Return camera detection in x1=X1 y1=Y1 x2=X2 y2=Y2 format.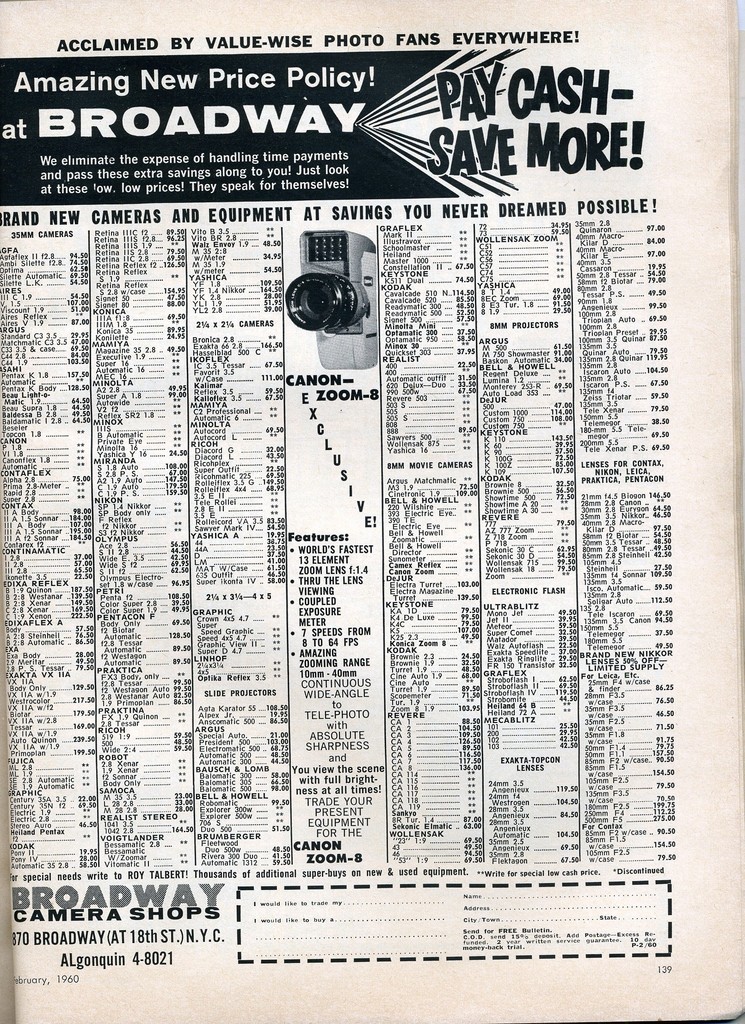
x1=286 y1=230 x2=375 y2=372.
